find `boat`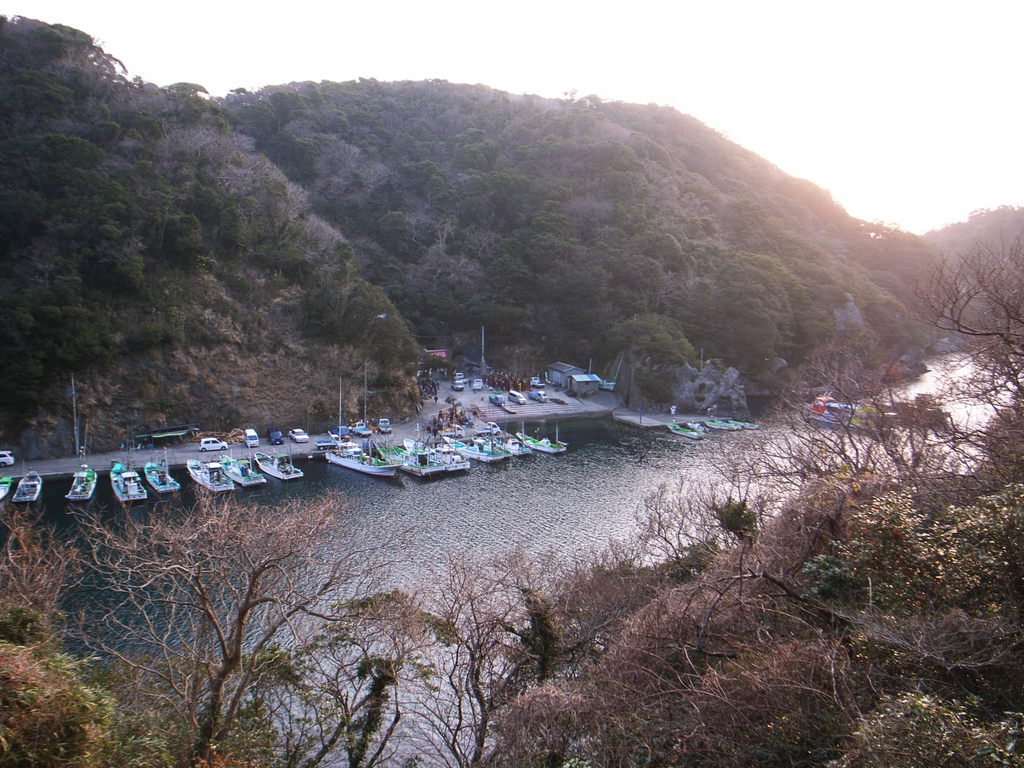
729:417:758:428
